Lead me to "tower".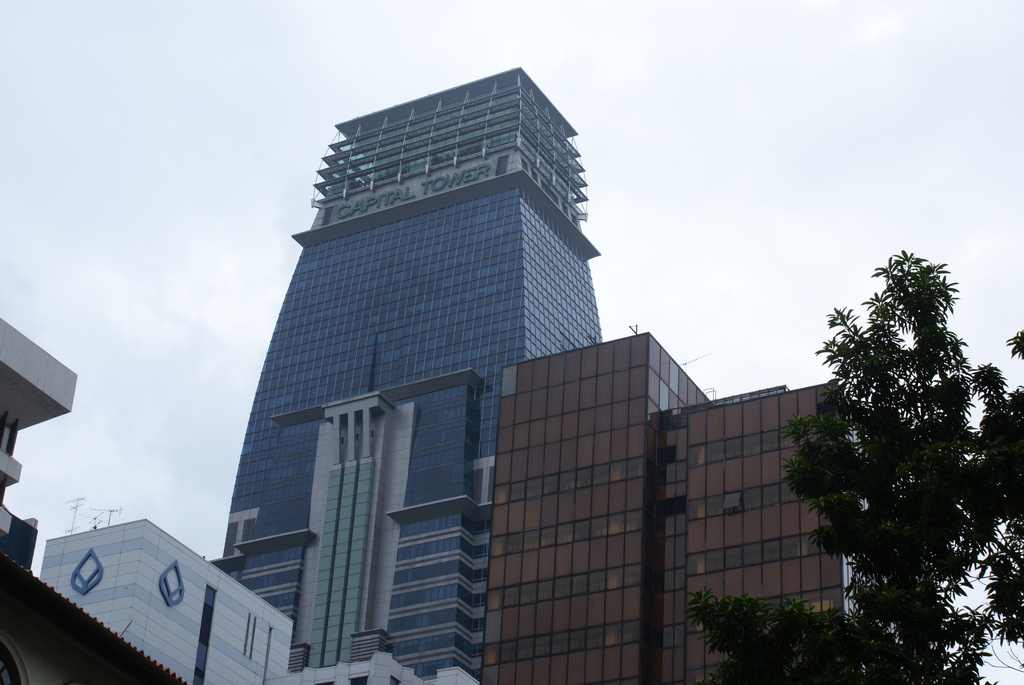
Lead to detection(483, 333, 716, 684).
